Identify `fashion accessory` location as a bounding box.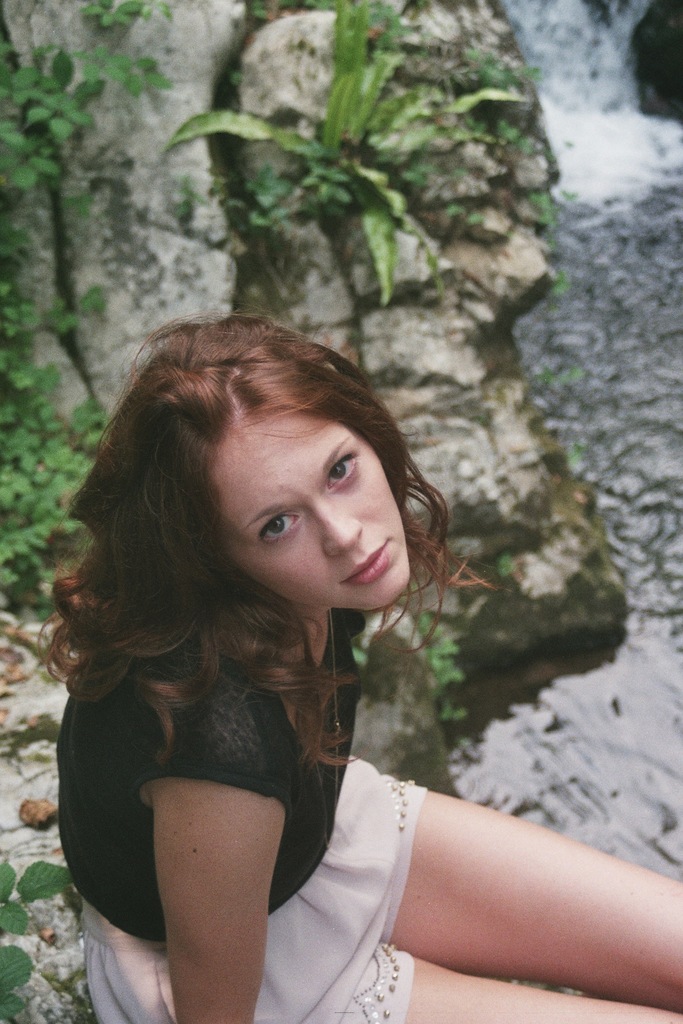
[left=272, top=607, right=340, bottom=792].
